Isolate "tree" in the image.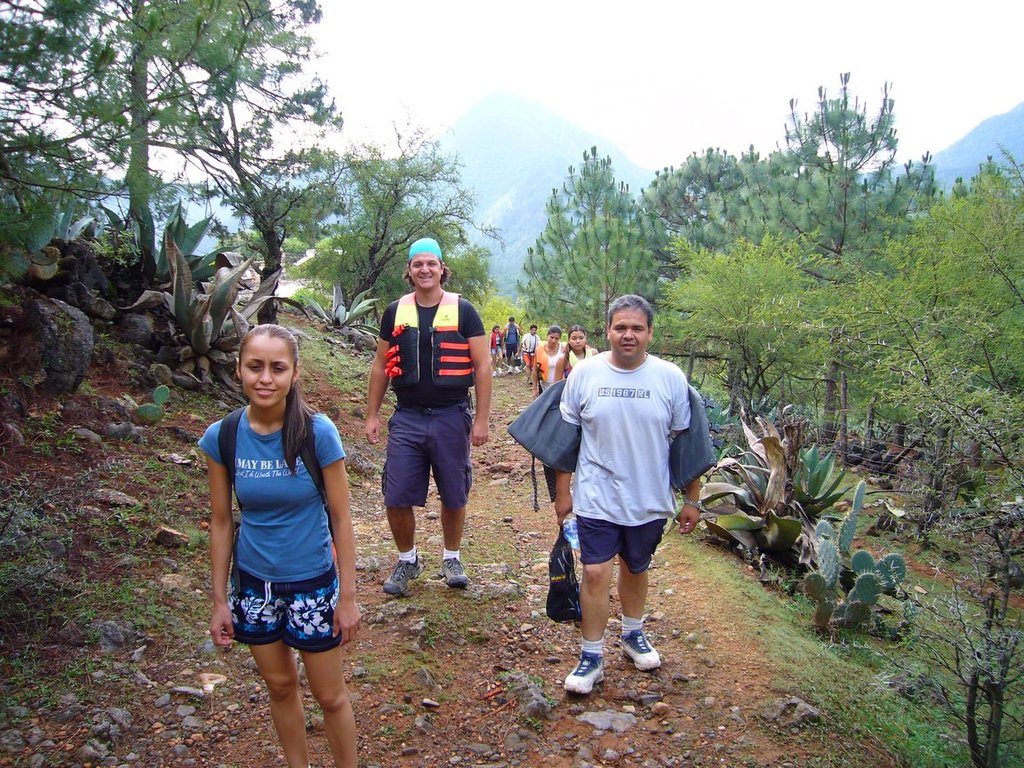
Isolated region: region(299, 123, 497, 336).
